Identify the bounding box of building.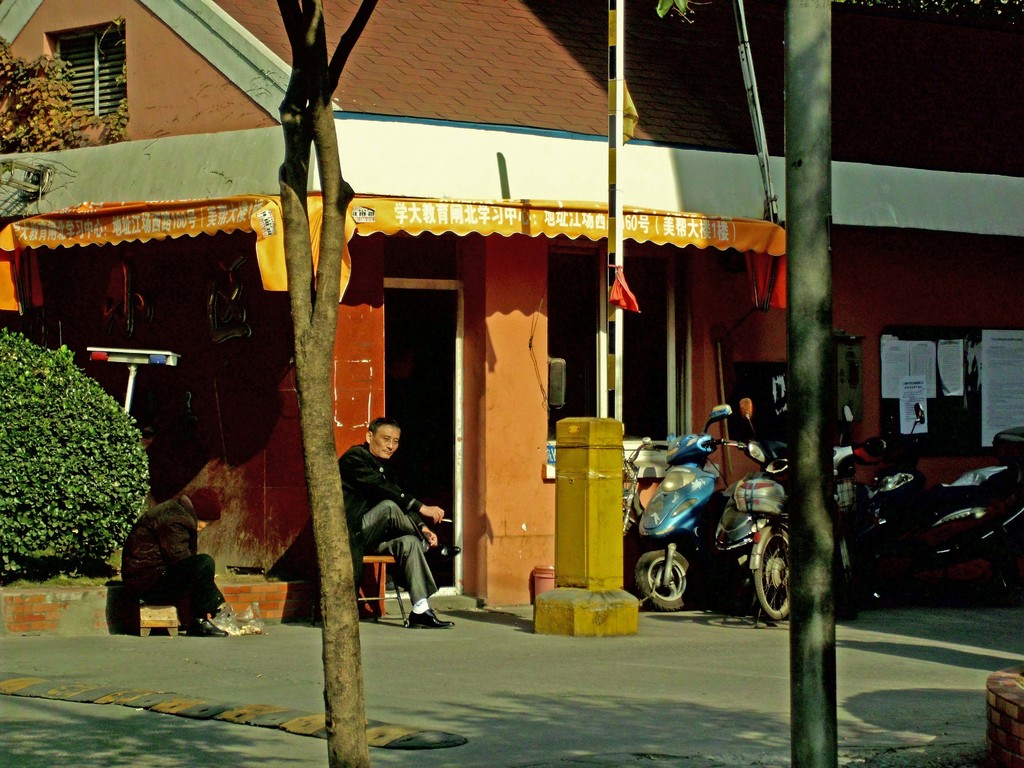
[x1=0, y1=0, x2=1023, y2=610].
